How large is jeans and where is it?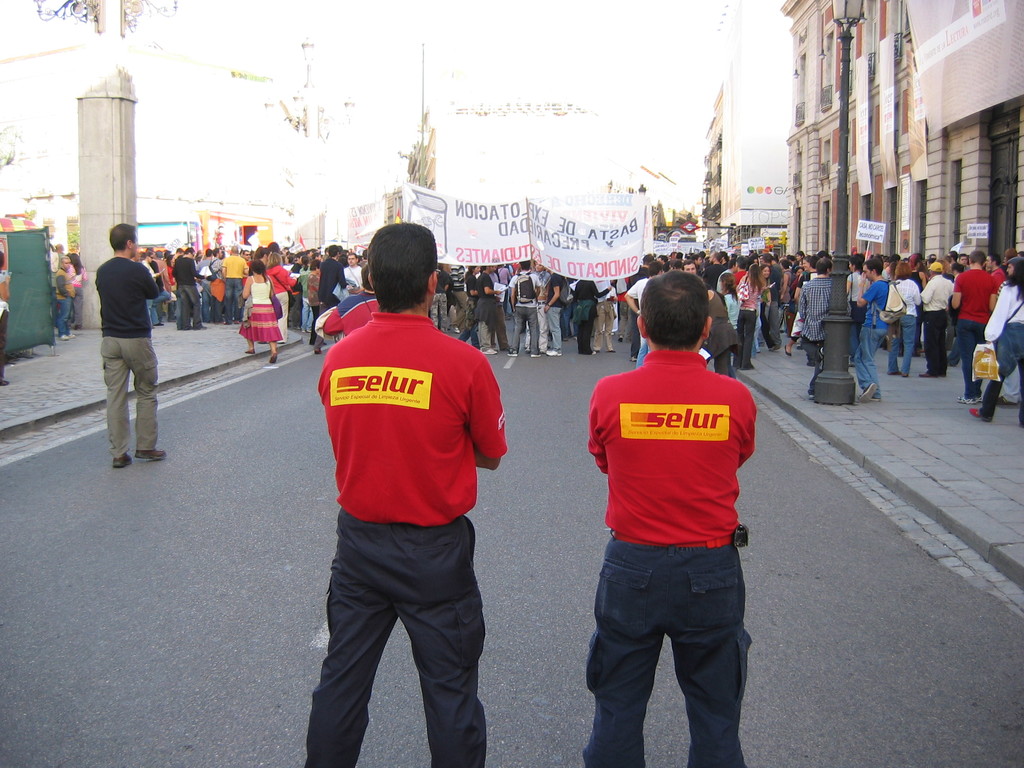
Bounding box: crop(573, 301, 598, 336).
